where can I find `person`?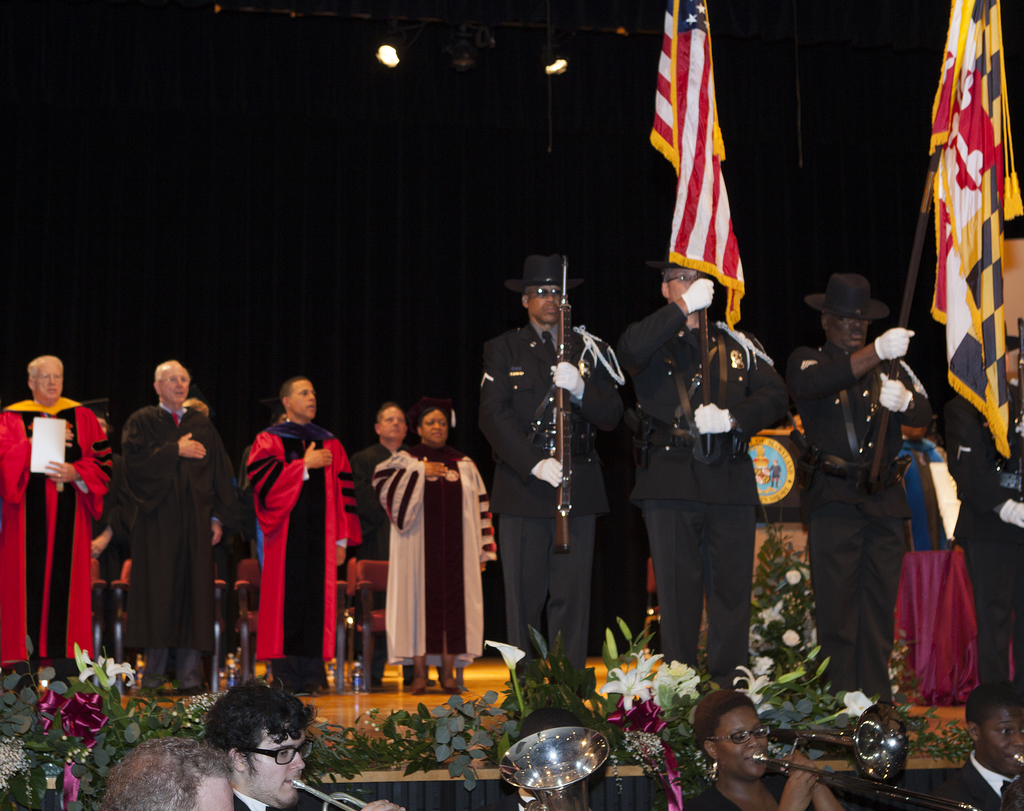
You can find it at (0,356,110,671).
